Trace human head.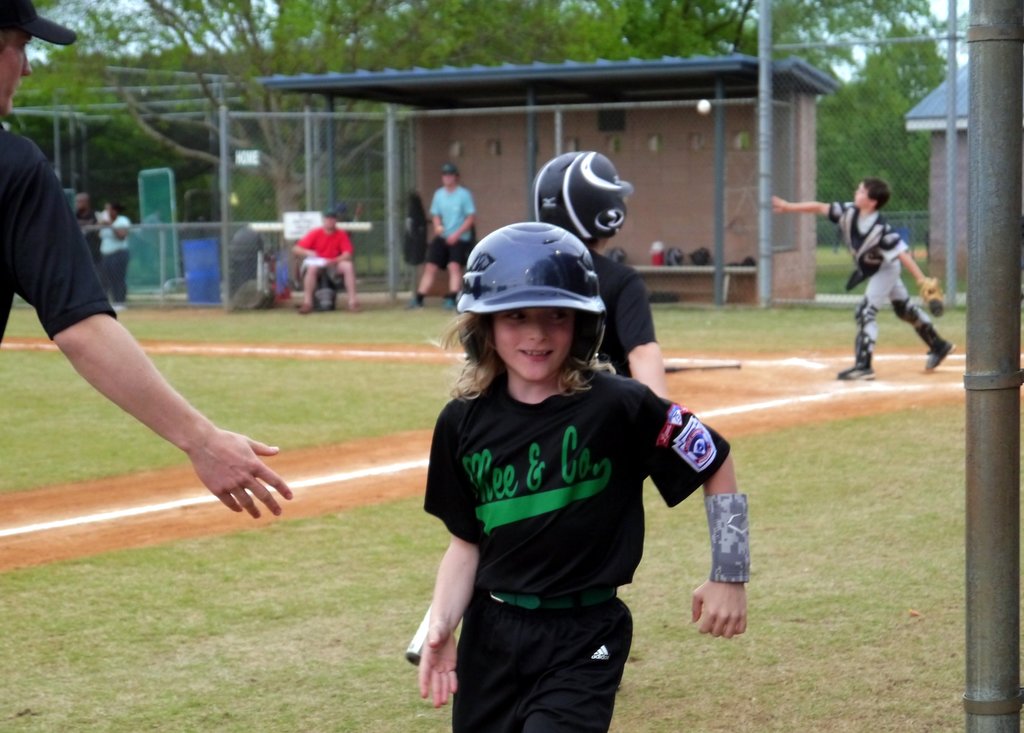
Traced to box=[852, 176, 890, 209].
